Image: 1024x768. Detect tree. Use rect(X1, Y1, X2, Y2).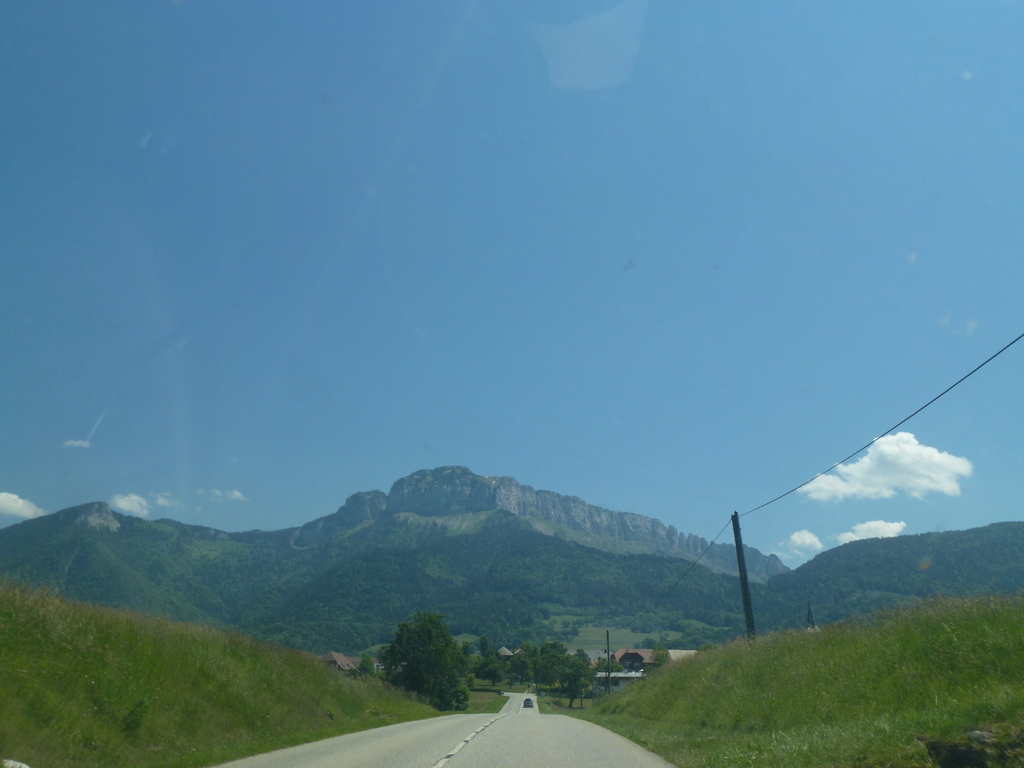
rect(369, 618, 473, 706).
